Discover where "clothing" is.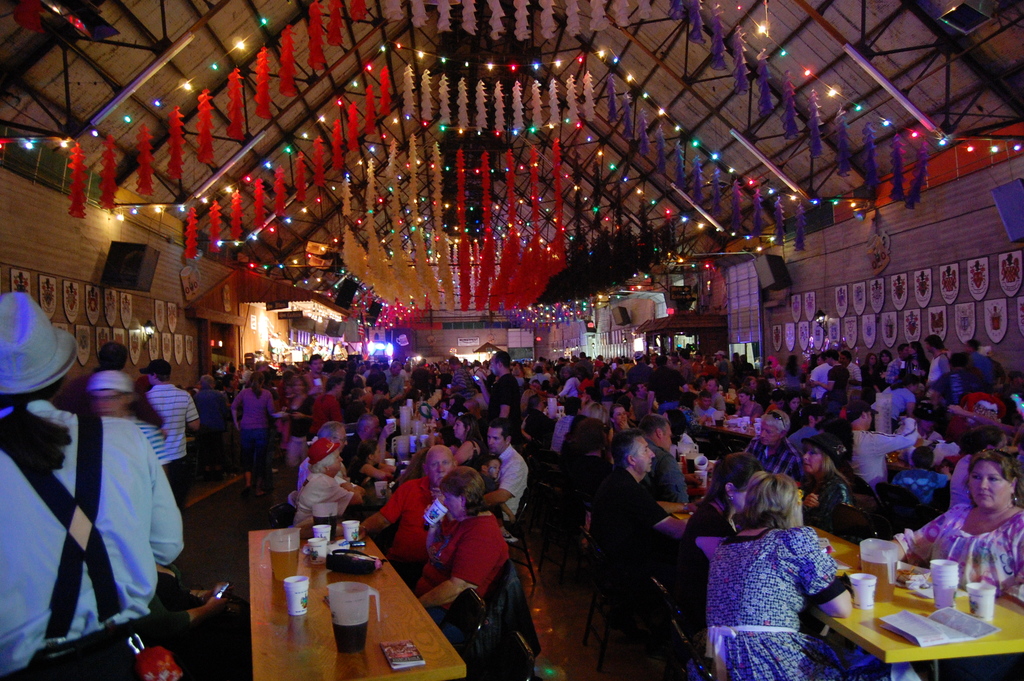
Discovered at region(0, 407, 184, 660).
